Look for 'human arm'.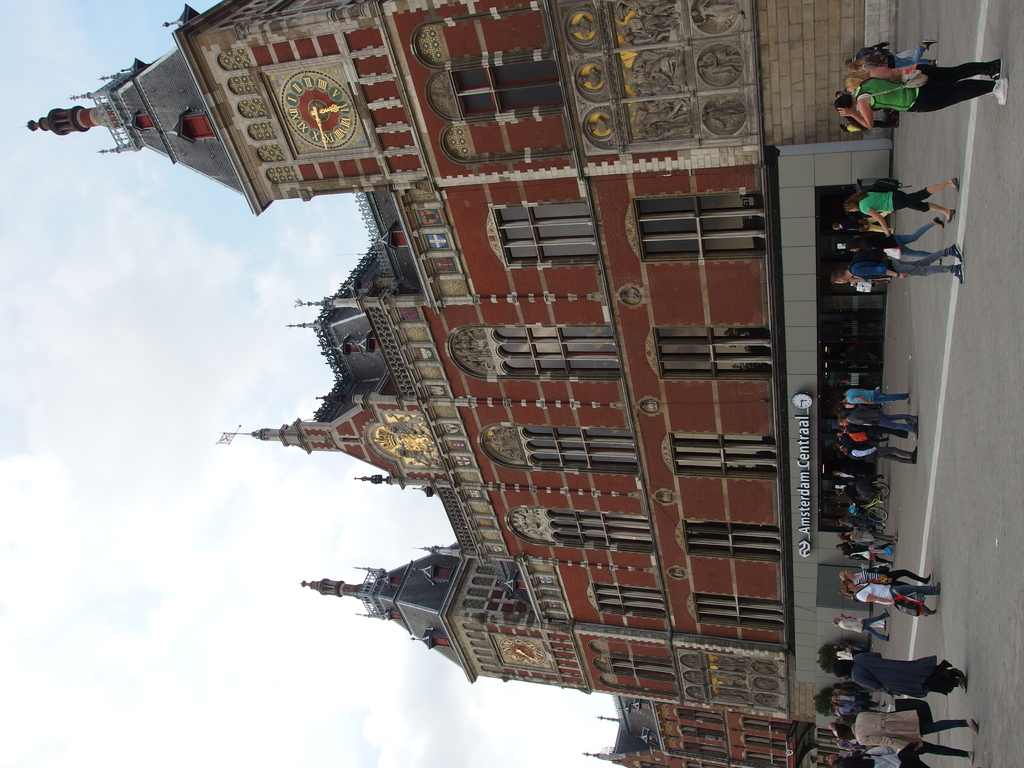
Found: locate(611, 0, 635, 12).
